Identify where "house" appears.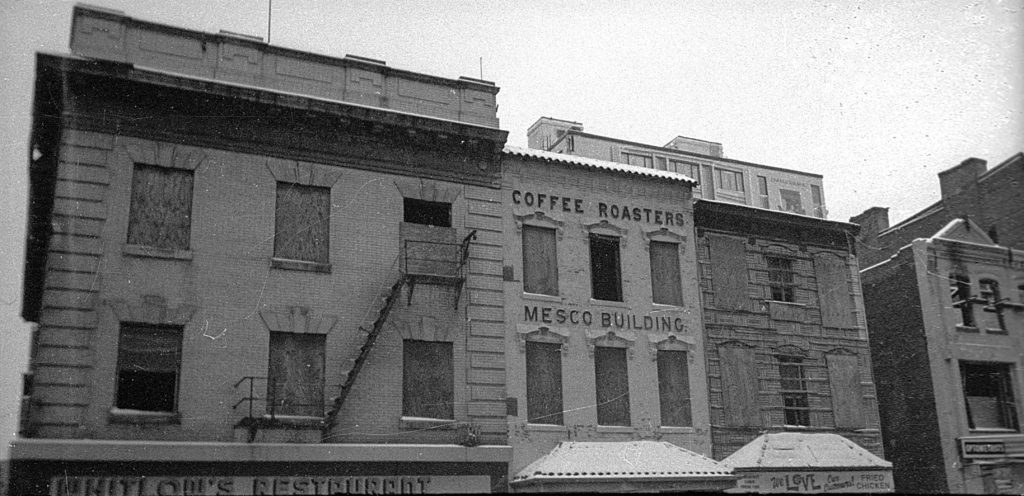
Appears at Rect(710, 218, 892, 495).
